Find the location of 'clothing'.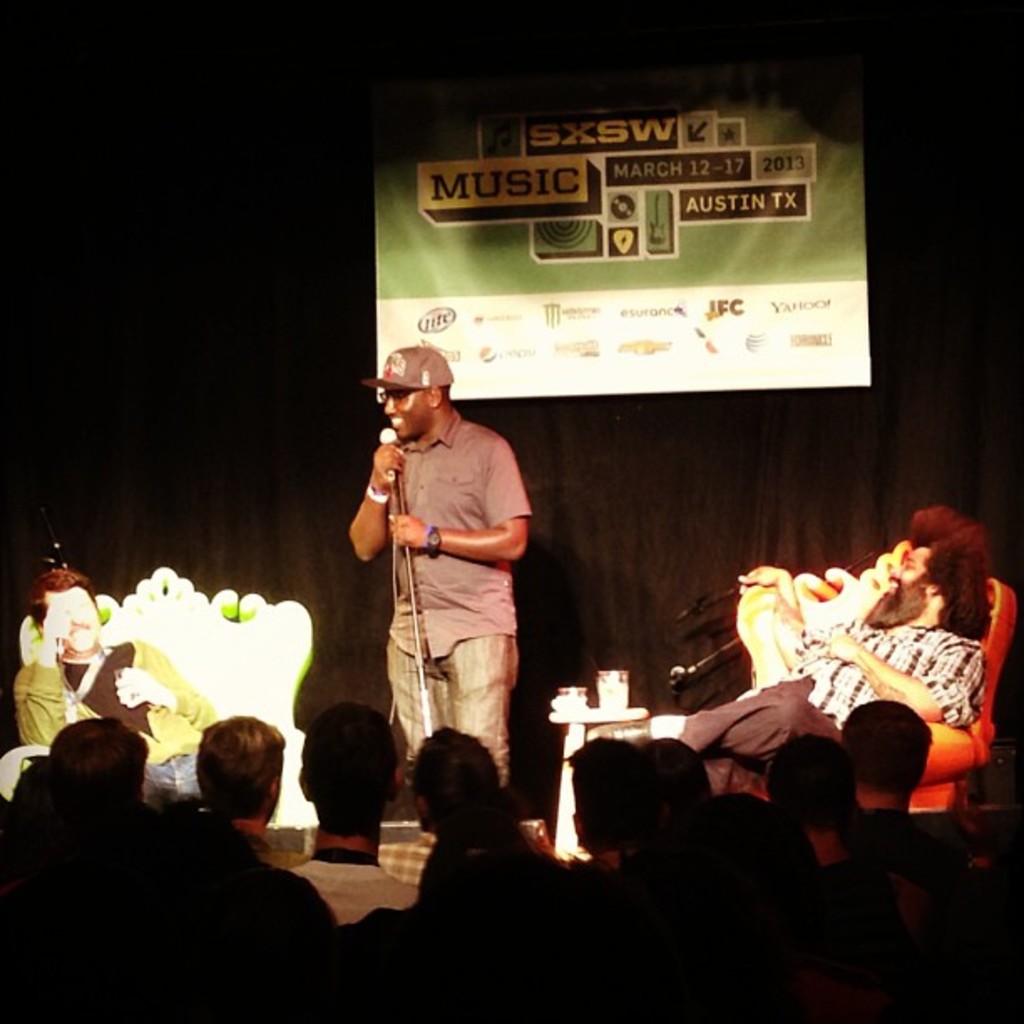
Location: <box>286,847,412,925</box>.
